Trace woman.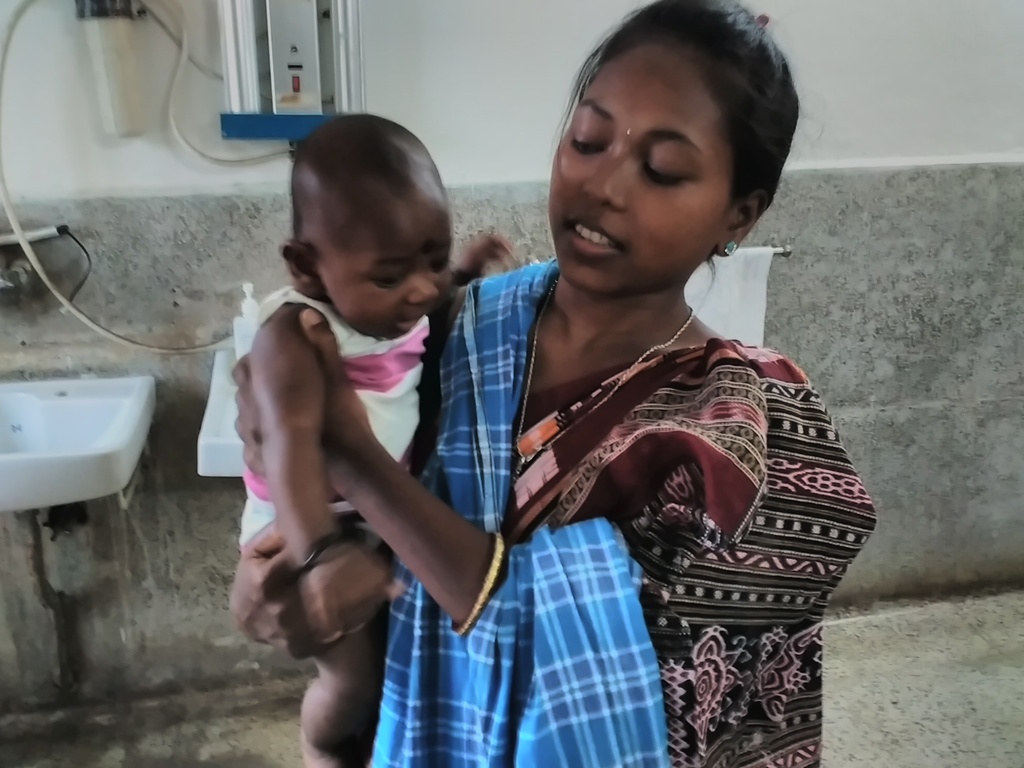
Traced to 301,45,786,755.
